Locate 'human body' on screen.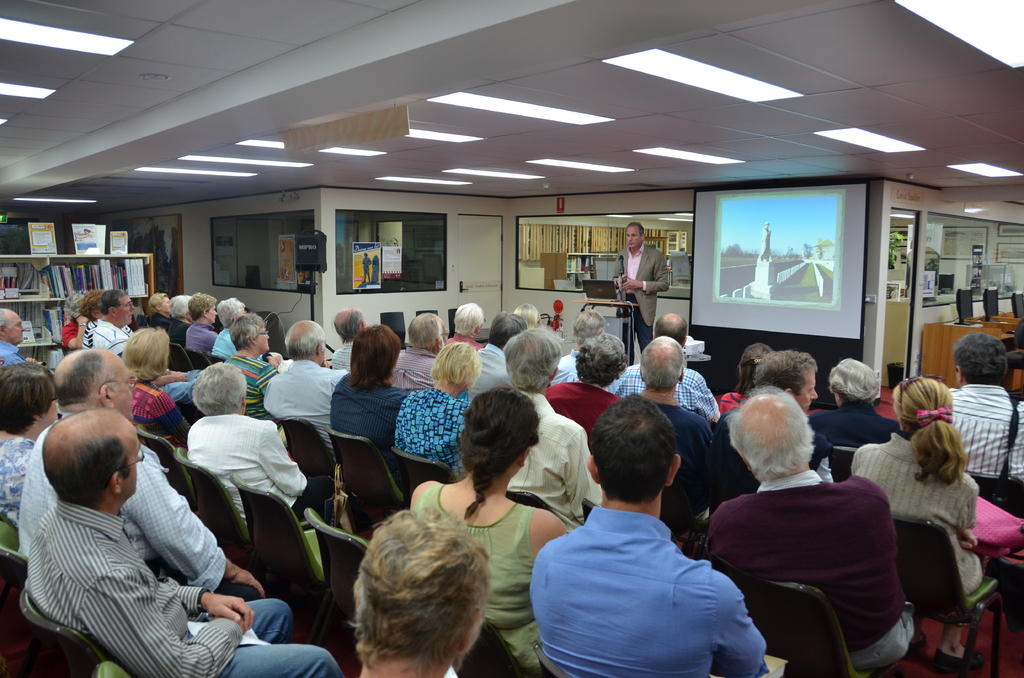
On screen at left=952, top=382, right=1023, bottom=631.
